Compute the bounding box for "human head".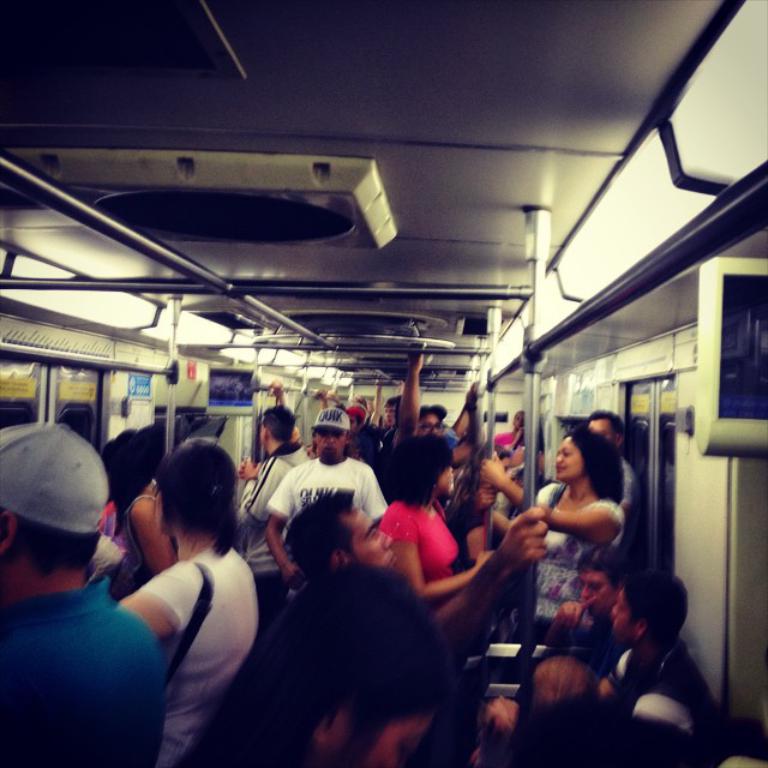
select_region(592, 413, 623, 449).
